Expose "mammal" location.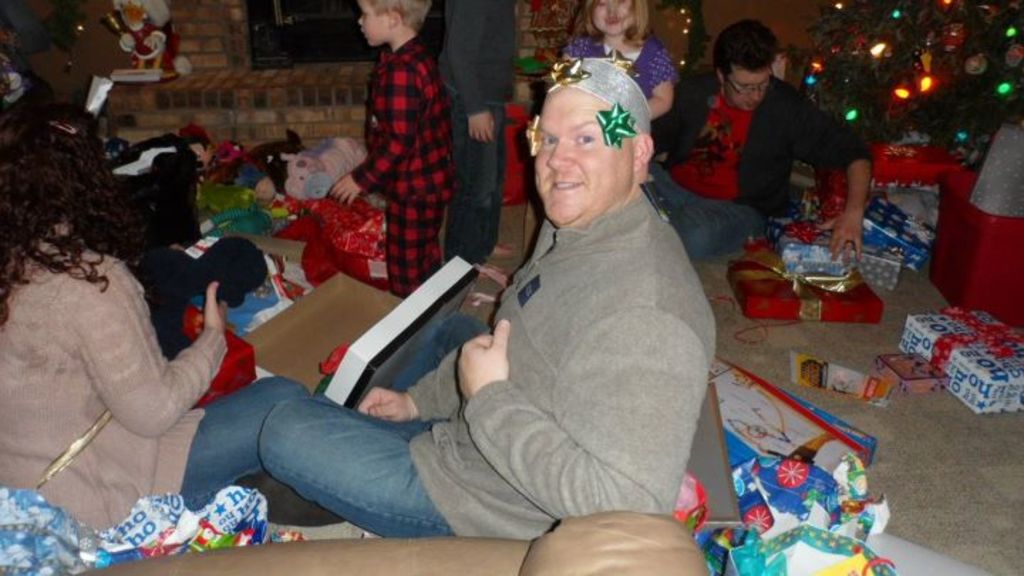
Exposed at box=[649, 21, 880, 263].
